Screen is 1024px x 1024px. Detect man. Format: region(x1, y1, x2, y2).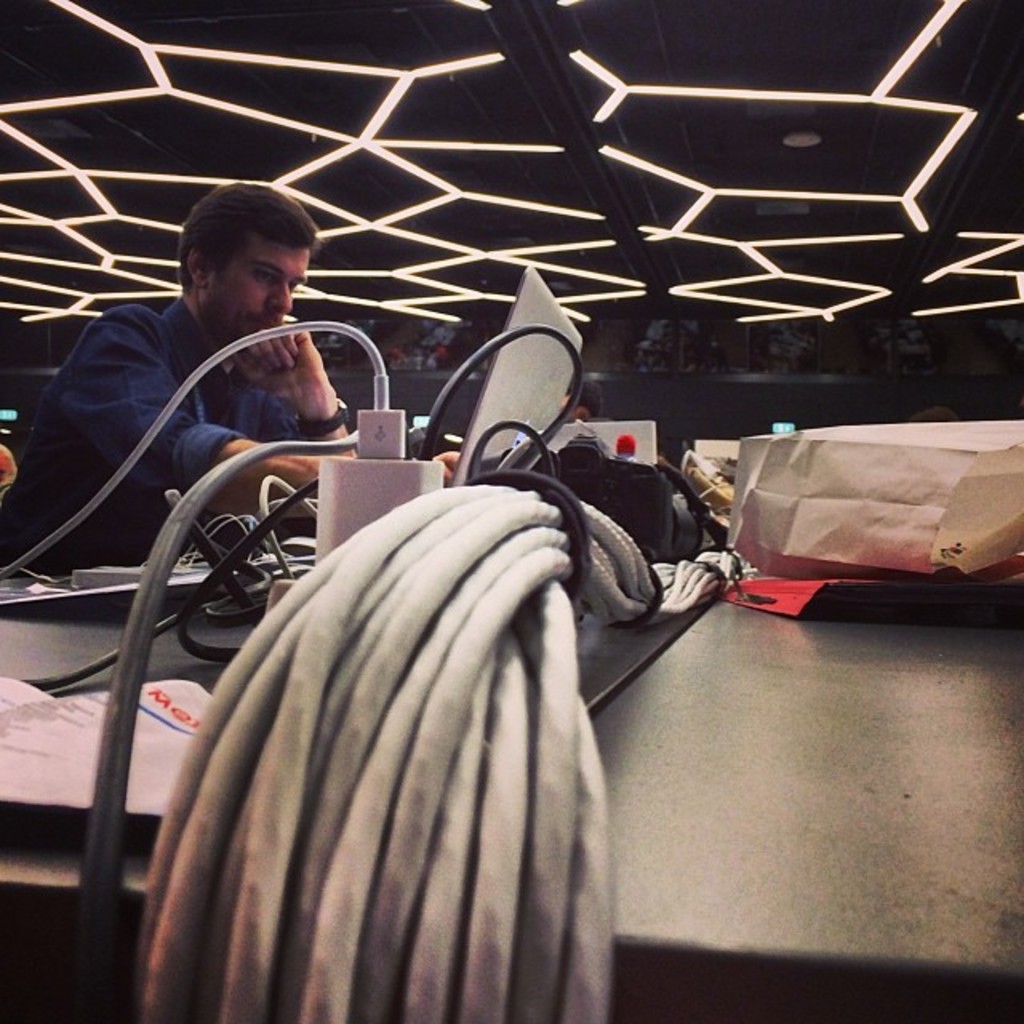
region(14, 192, 418, 582).
